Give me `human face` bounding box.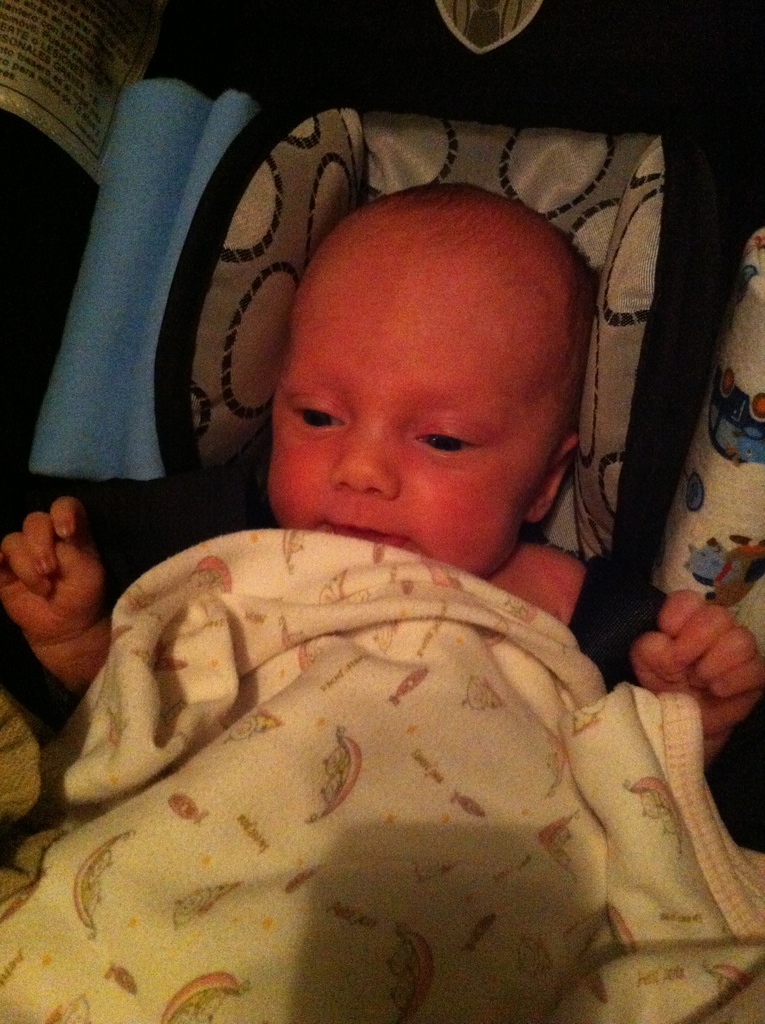
(268, 267, 548, 582).
